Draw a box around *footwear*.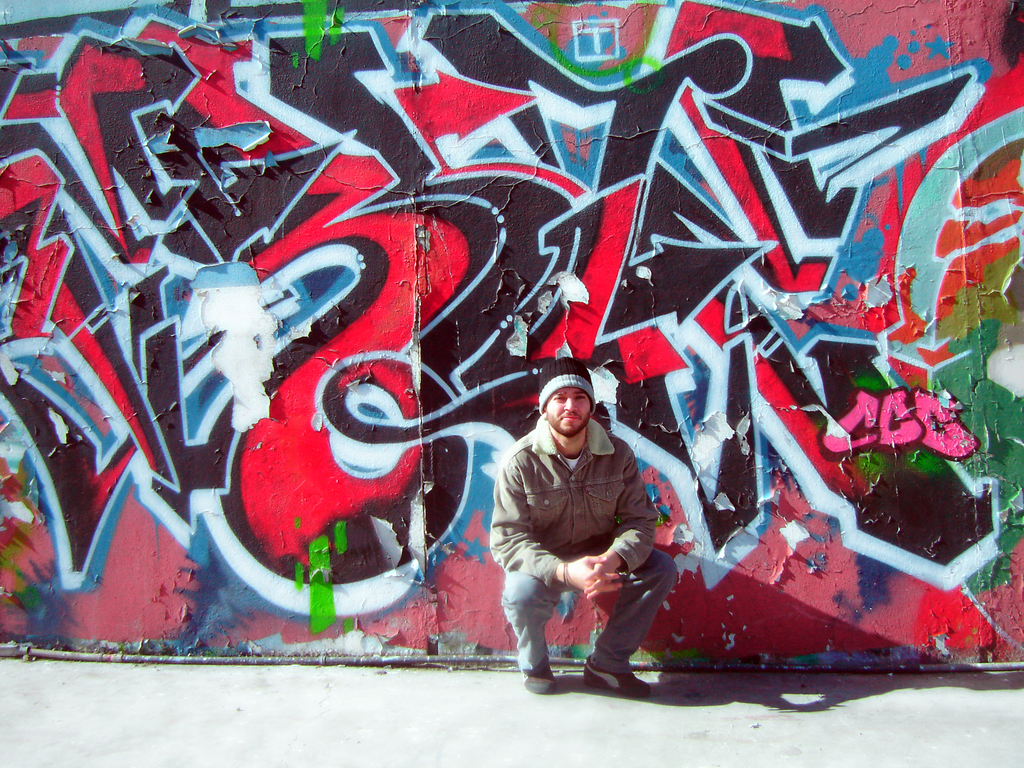
522,651,557,696.
